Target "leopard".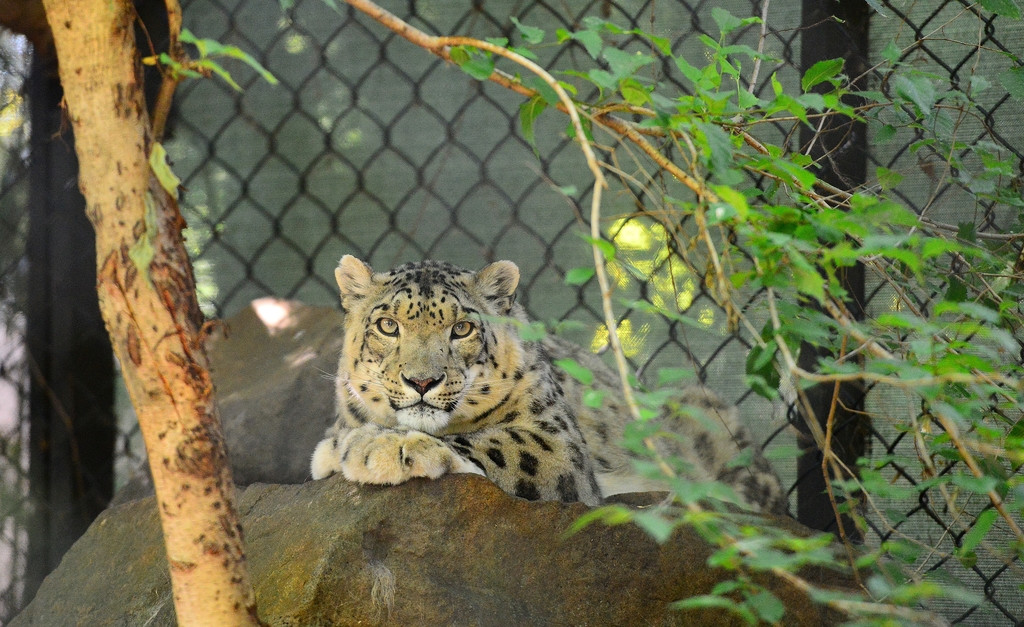
Target region: [317,253,793,520].
